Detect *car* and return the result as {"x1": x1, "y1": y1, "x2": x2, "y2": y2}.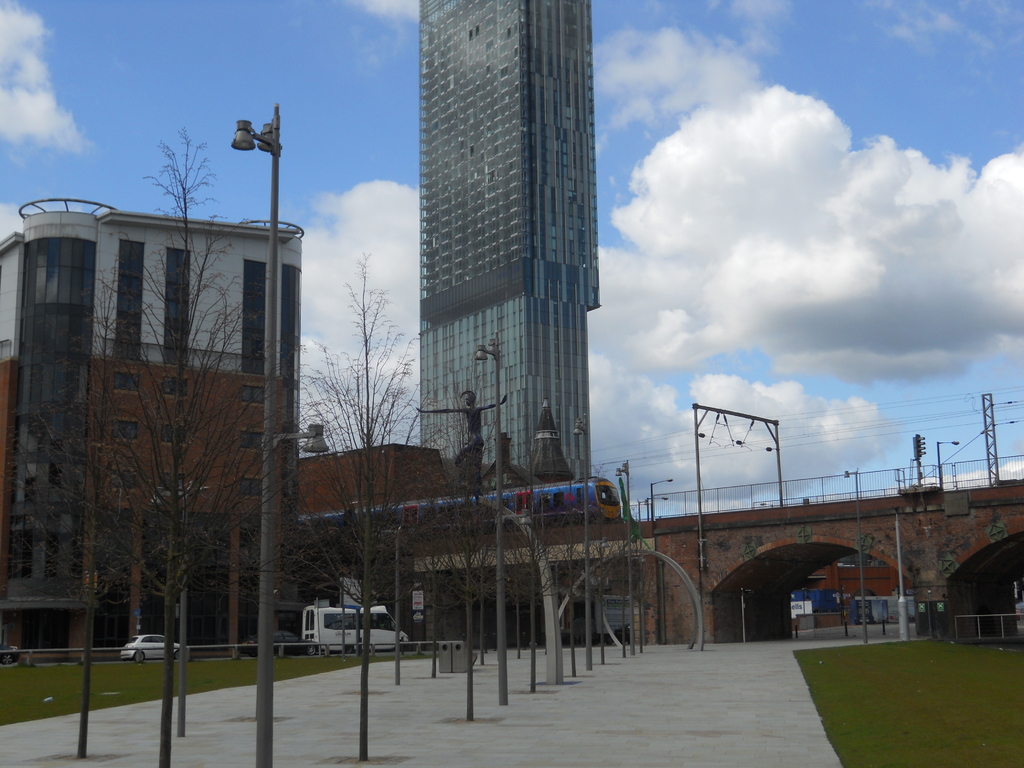
{"x1": 120, "y1": 635, "x2": 189, "y2": 662}.
